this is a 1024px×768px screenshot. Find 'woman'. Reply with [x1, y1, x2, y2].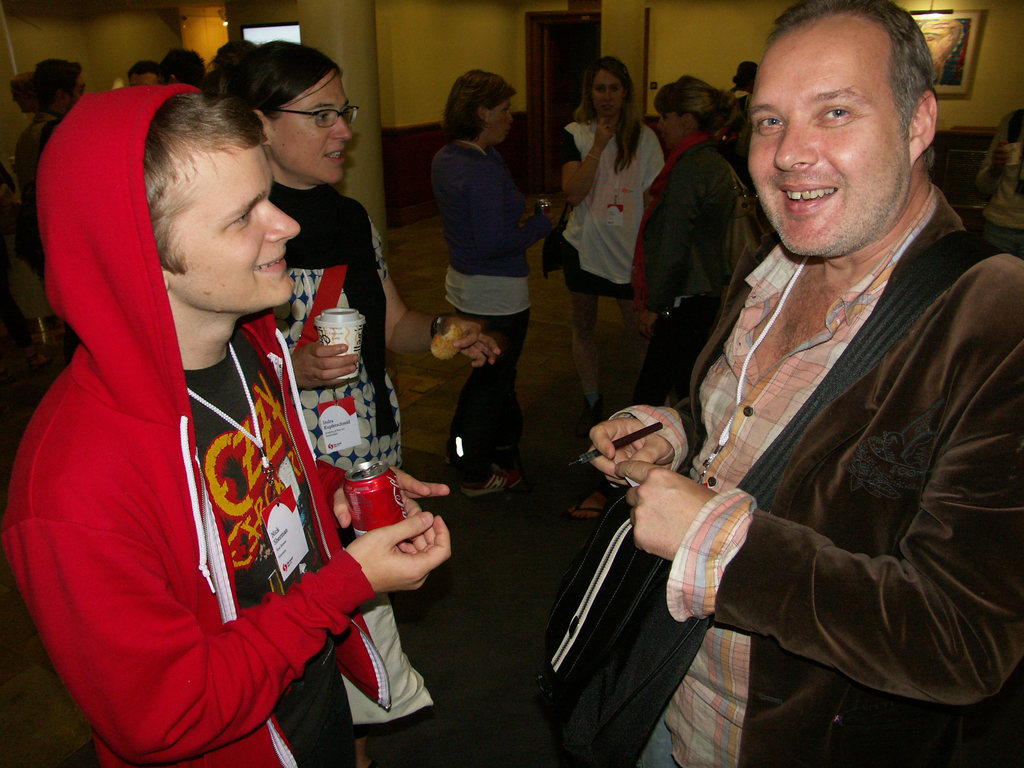
[563, 69, 746, 522].
